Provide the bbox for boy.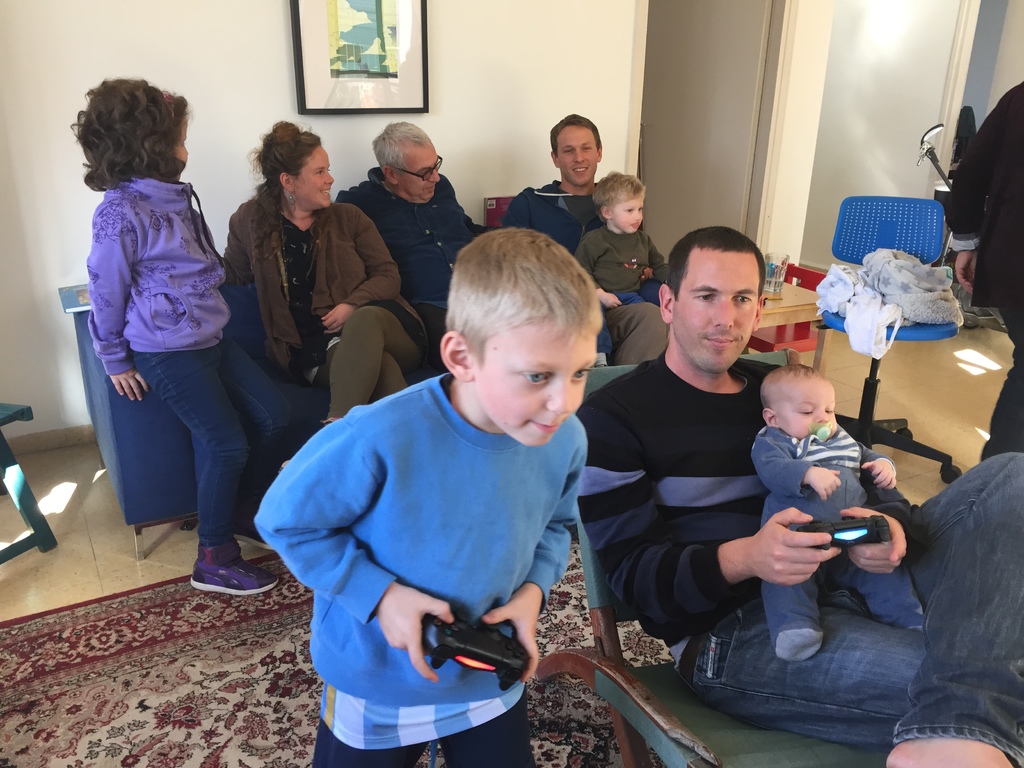
574, 171, 666, 369.
